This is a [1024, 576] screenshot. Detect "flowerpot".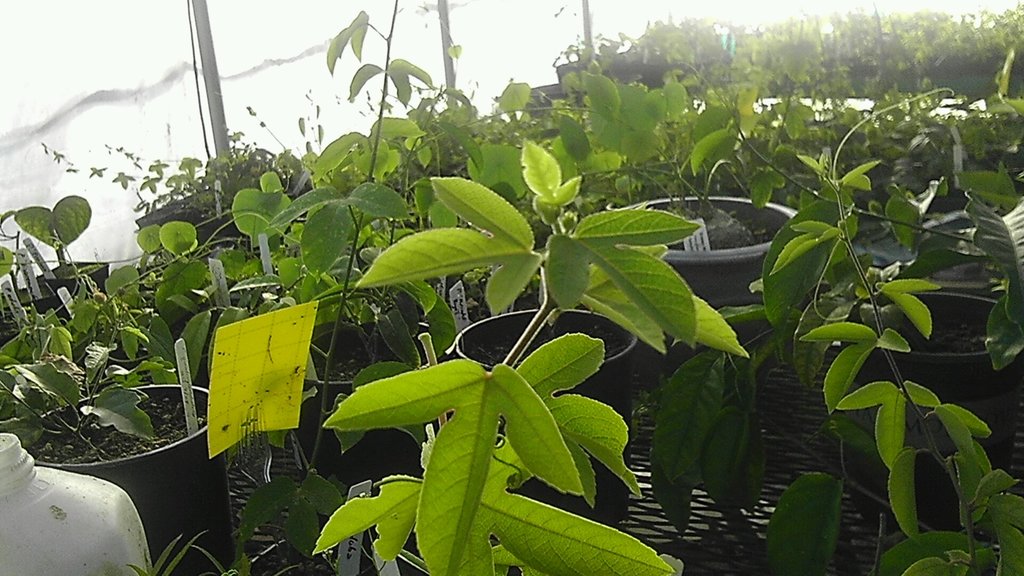
locate(845, 289, 1008, 533).
